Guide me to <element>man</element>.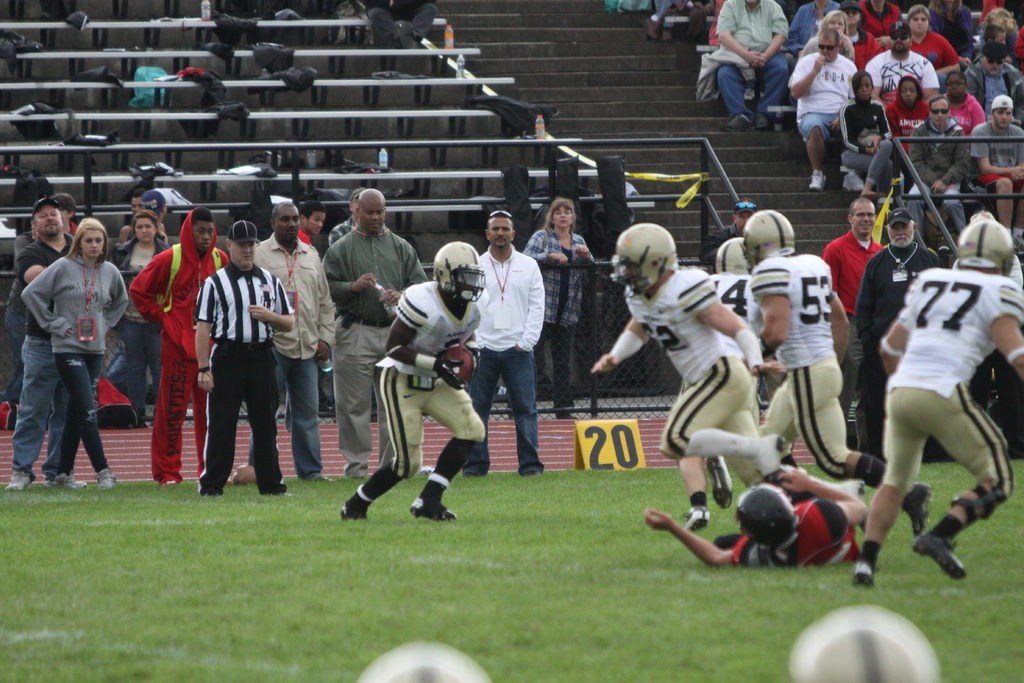
Guidance: x1=287 y1=202 x2=332 y2=418.
